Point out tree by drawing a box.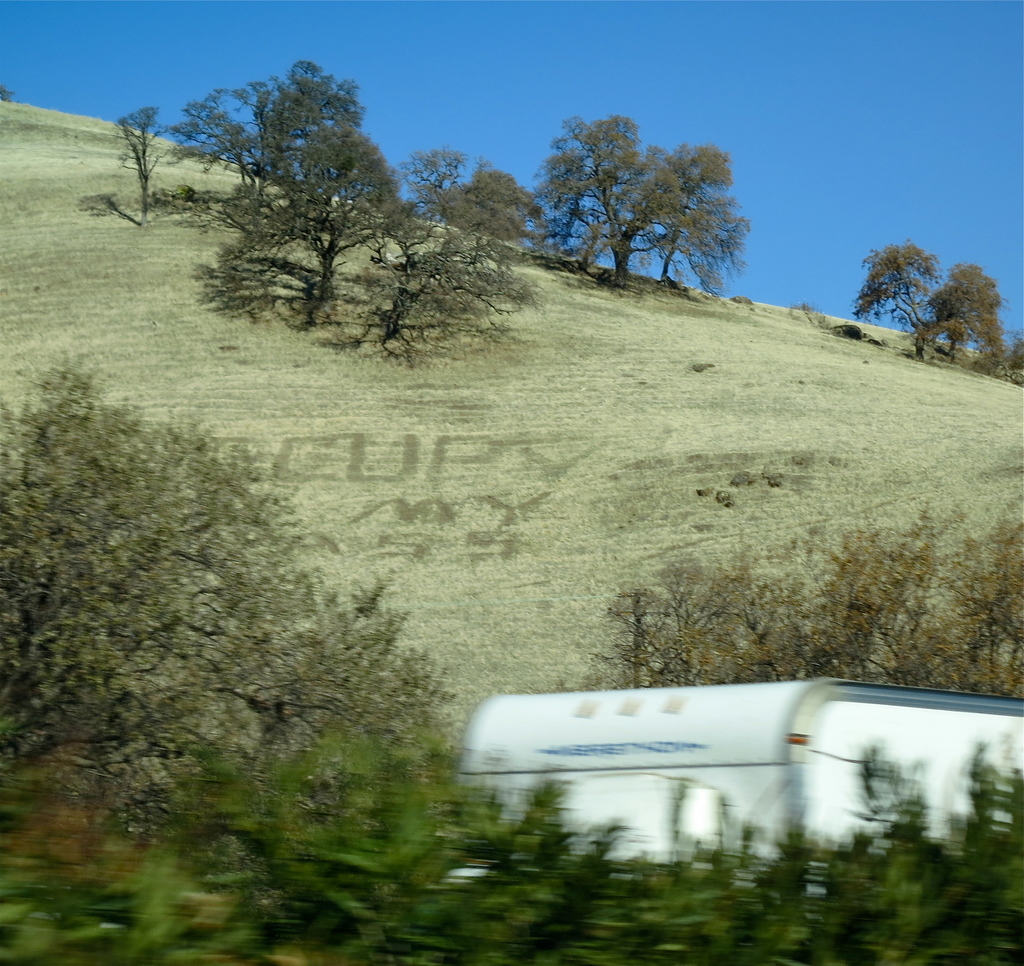
BBox(0, 351, 461, 905).
